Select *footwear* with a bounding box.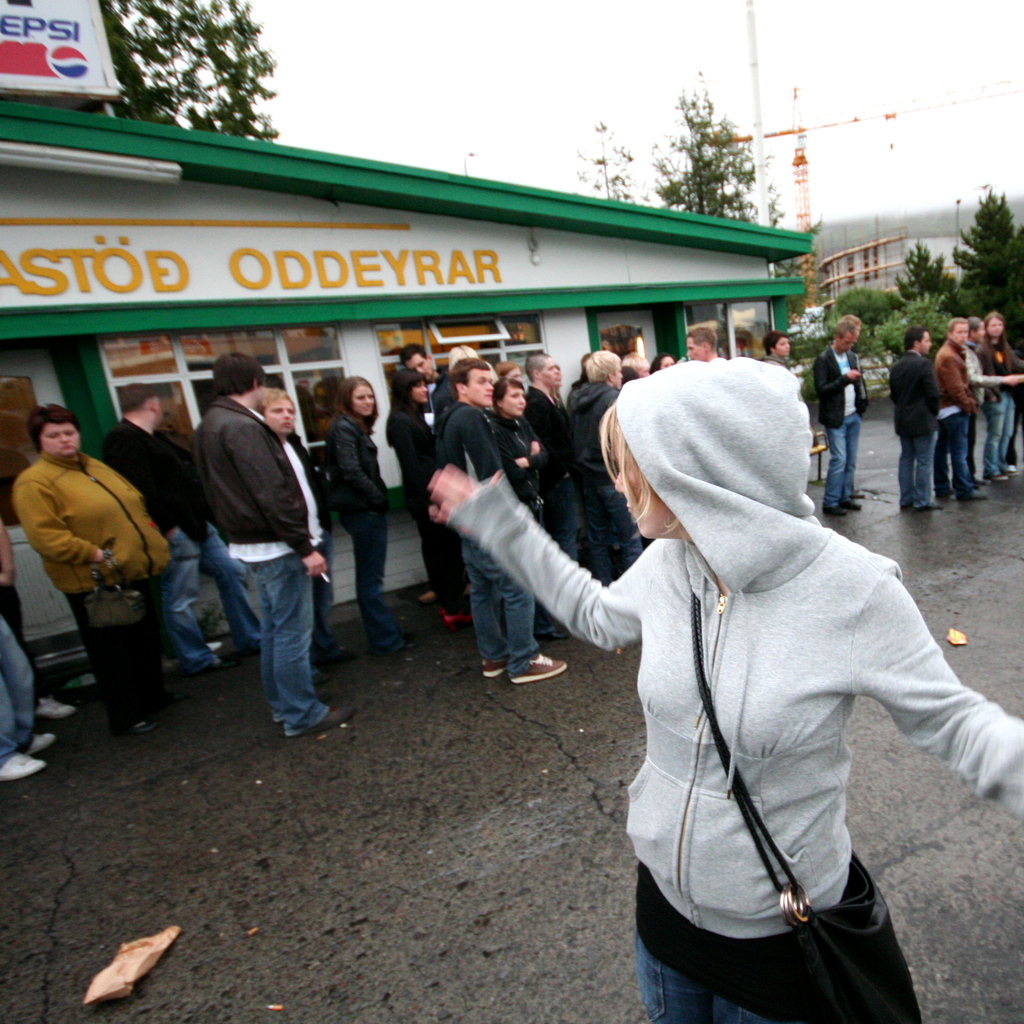
l=478, t=650, r=508, b=676.
